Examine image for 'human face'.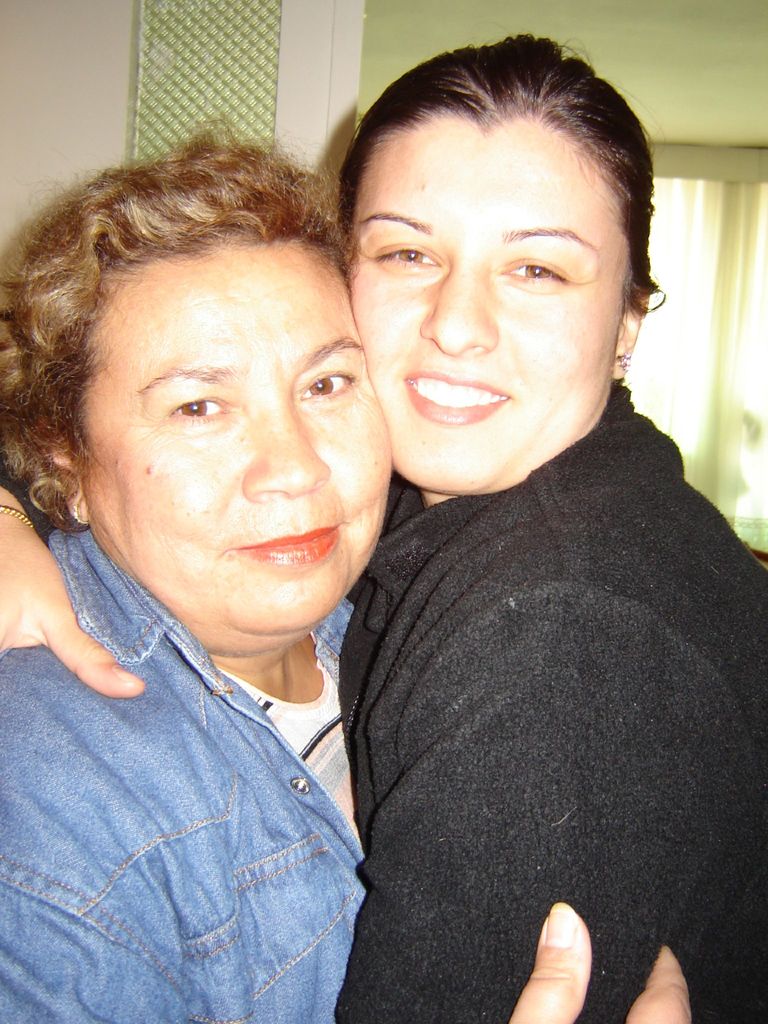
Examination result: 343/109/630/493.
